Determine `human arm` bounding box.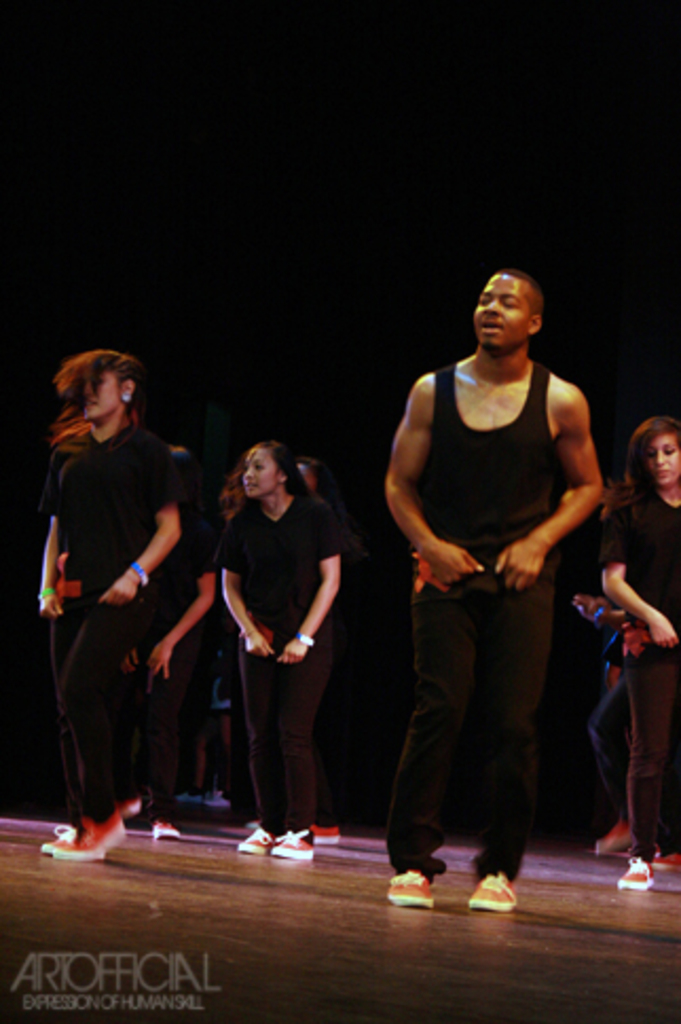
Determined: 273:501:351:664.
